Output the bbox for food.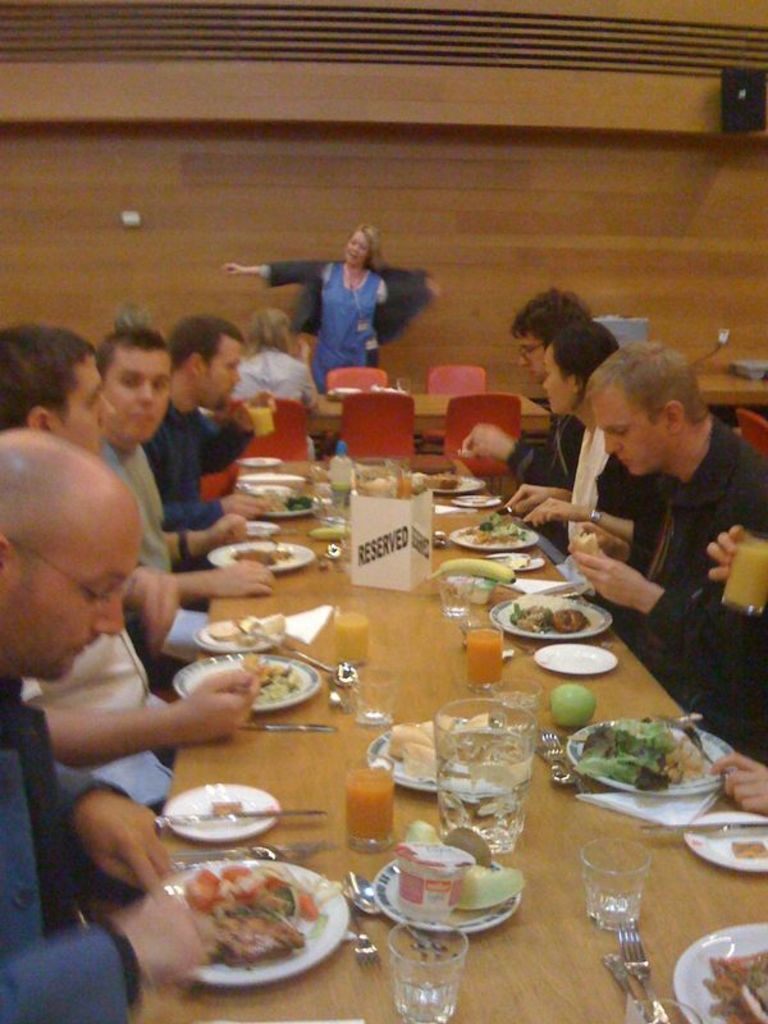
Rect(262, 486, 320, 512).
